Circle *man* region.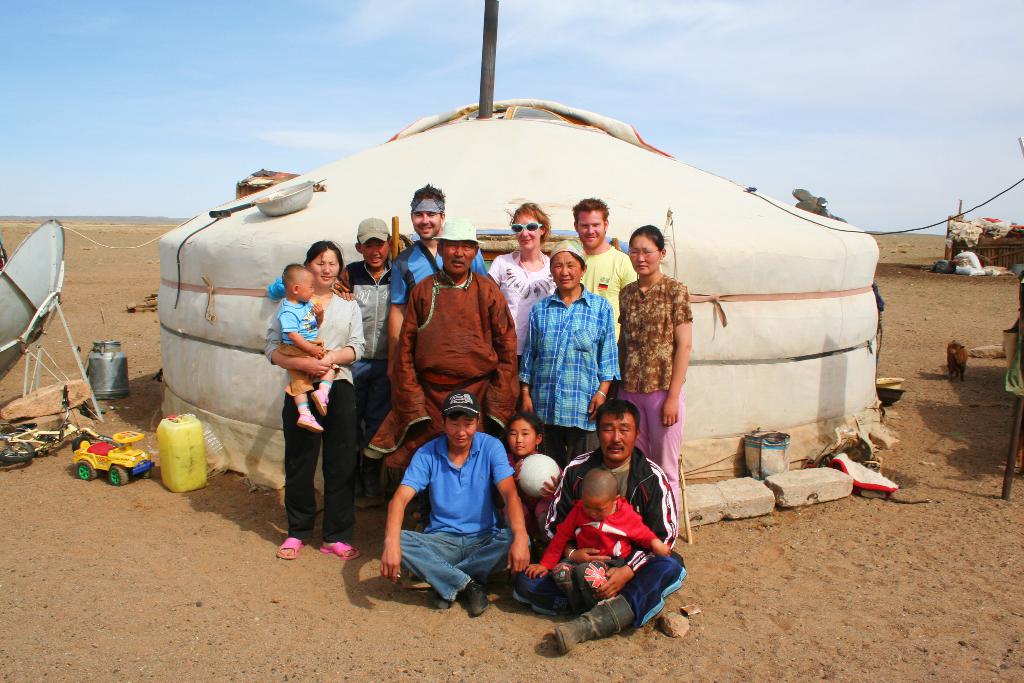
Region: x1=570 y1=197 x2=641 y2=313.
